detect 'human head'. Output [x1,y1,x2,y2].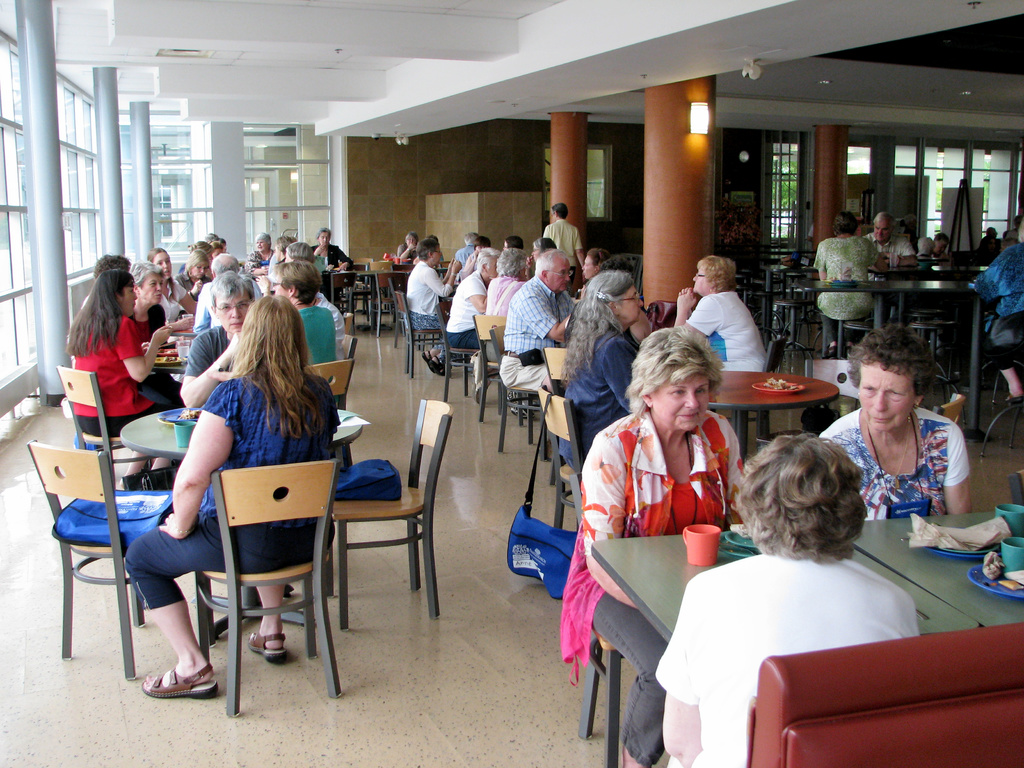
[915,236,940,258].
